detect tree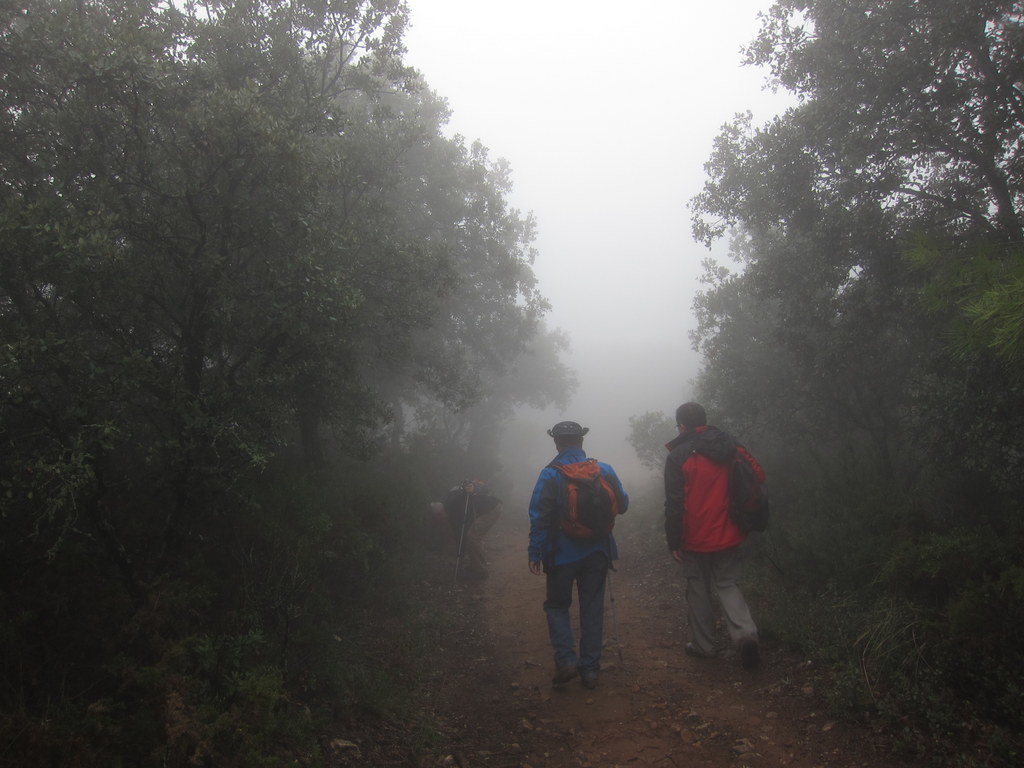
locate(3, 17, 667, 647)
